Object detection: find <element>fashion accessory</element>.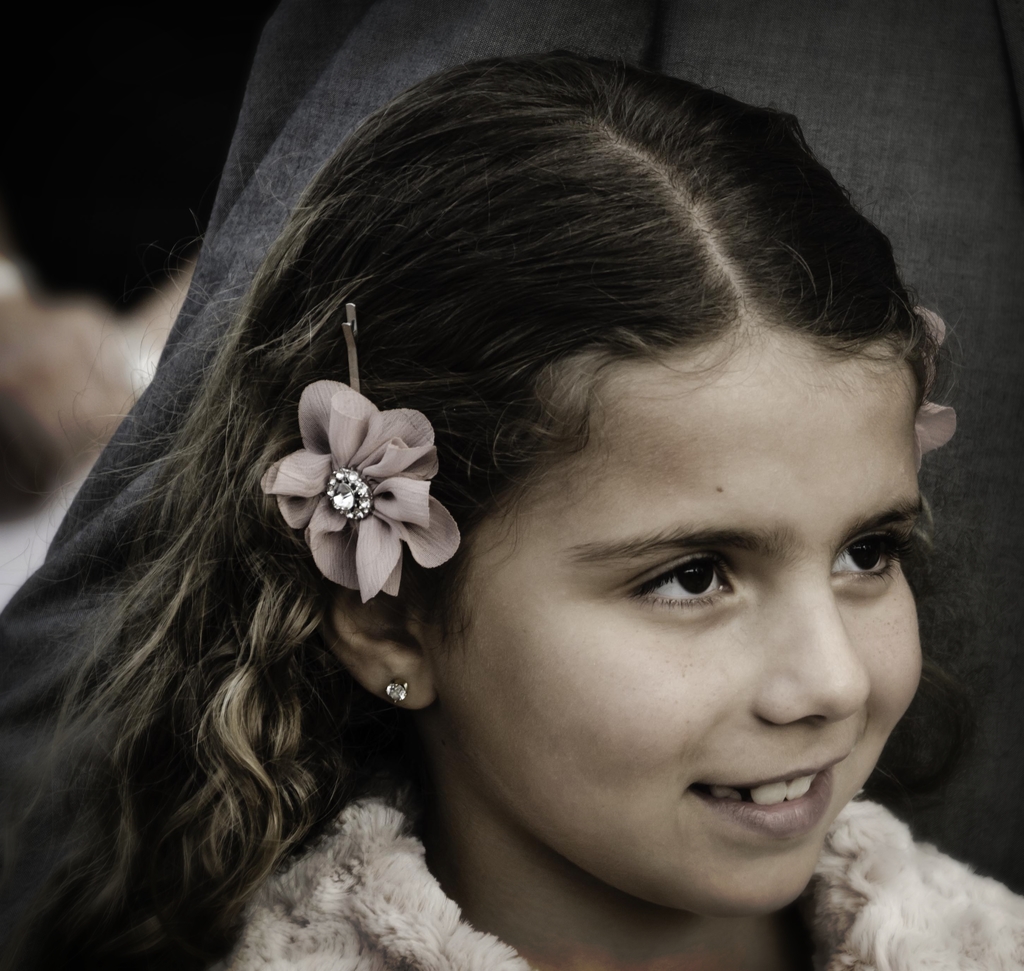
locate(387, 678, 412, 706).
